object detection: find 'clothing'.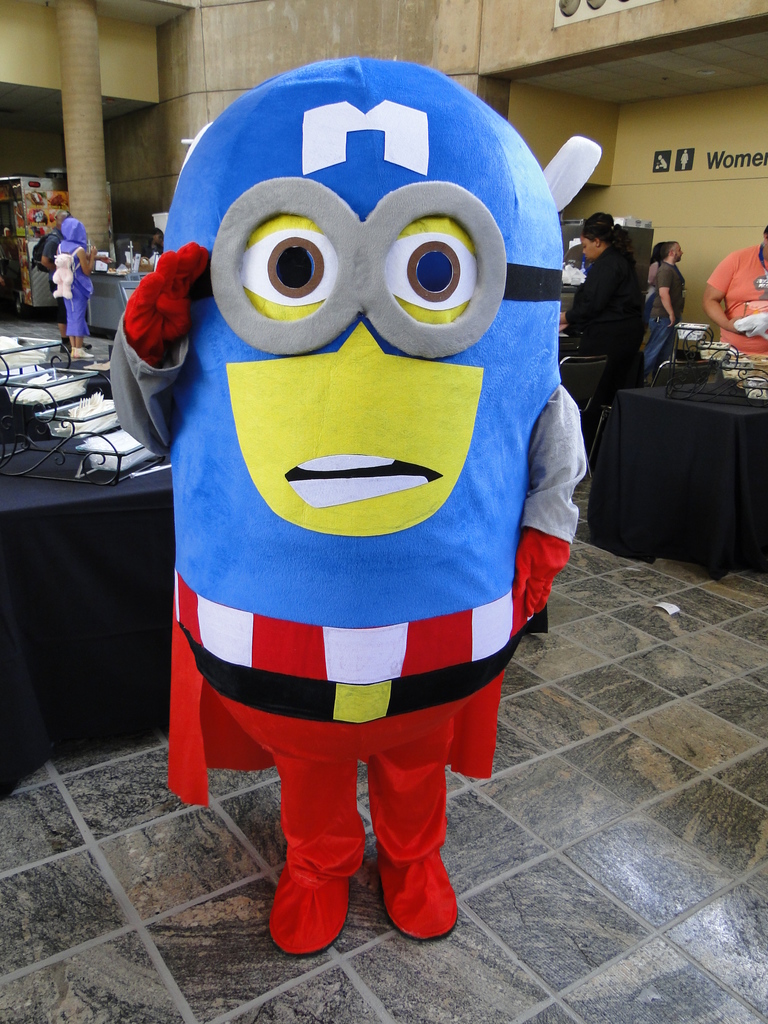
<region>52, 221, 96, 353</region>.
